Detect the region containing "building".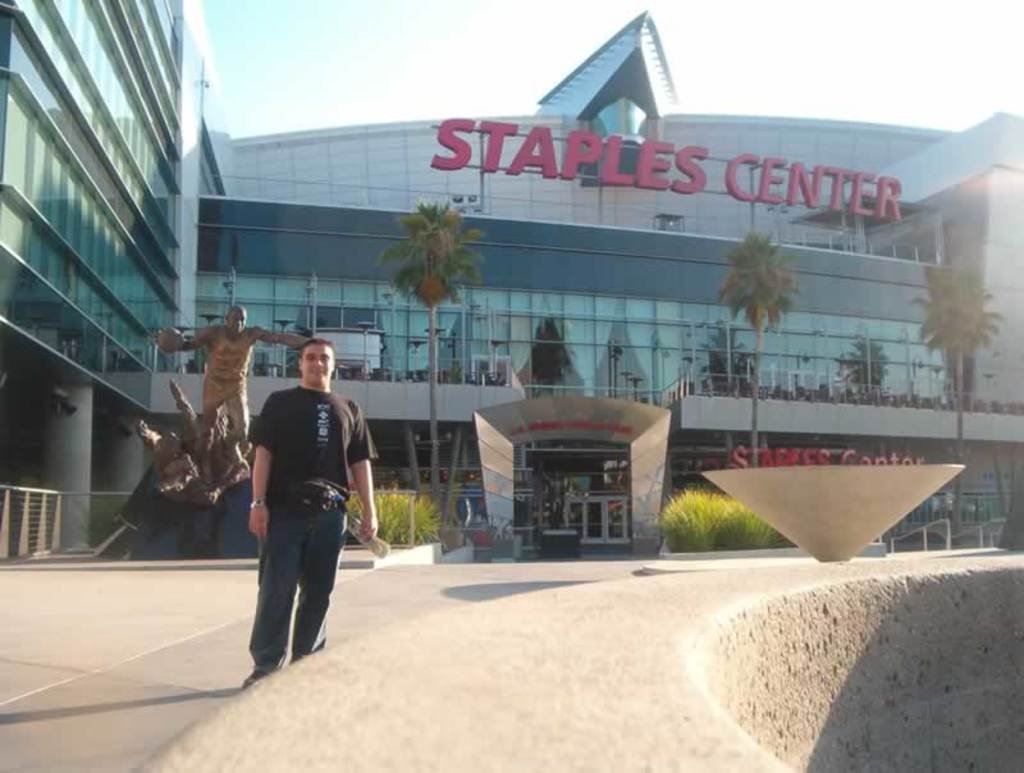
0,0,1023,562.
